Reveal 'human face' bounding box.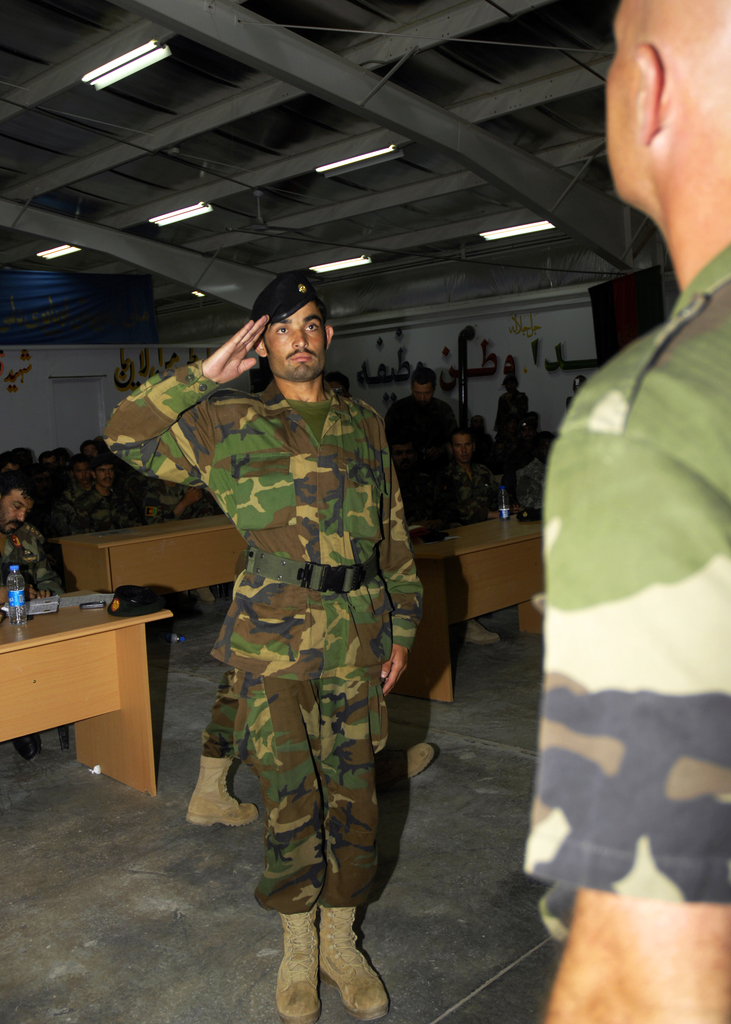
Revealed: 93/467/113/489.
